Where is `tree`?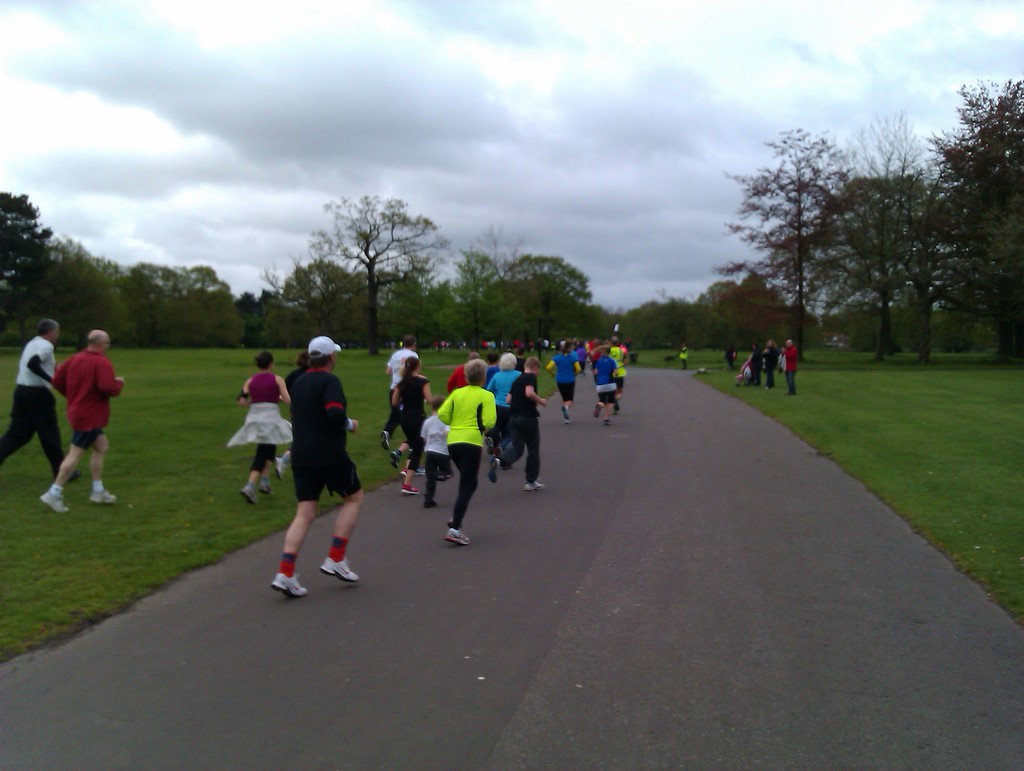
Rect(60, 231, 139, 350).
